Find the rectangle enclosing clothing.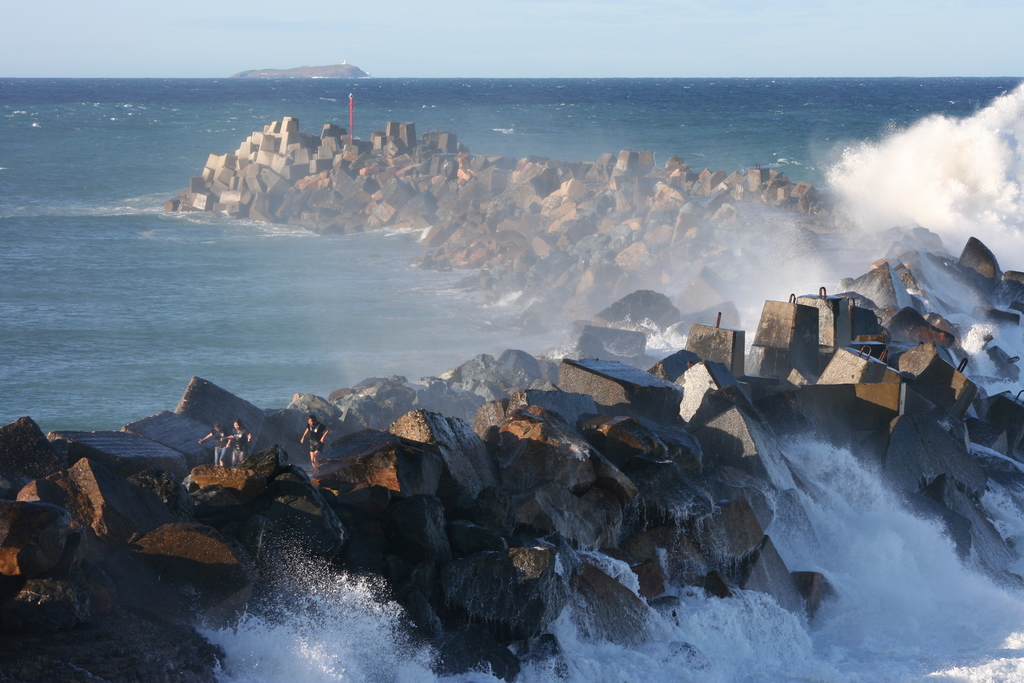
<bbox>212, 450, 225, 470</bbox>.
